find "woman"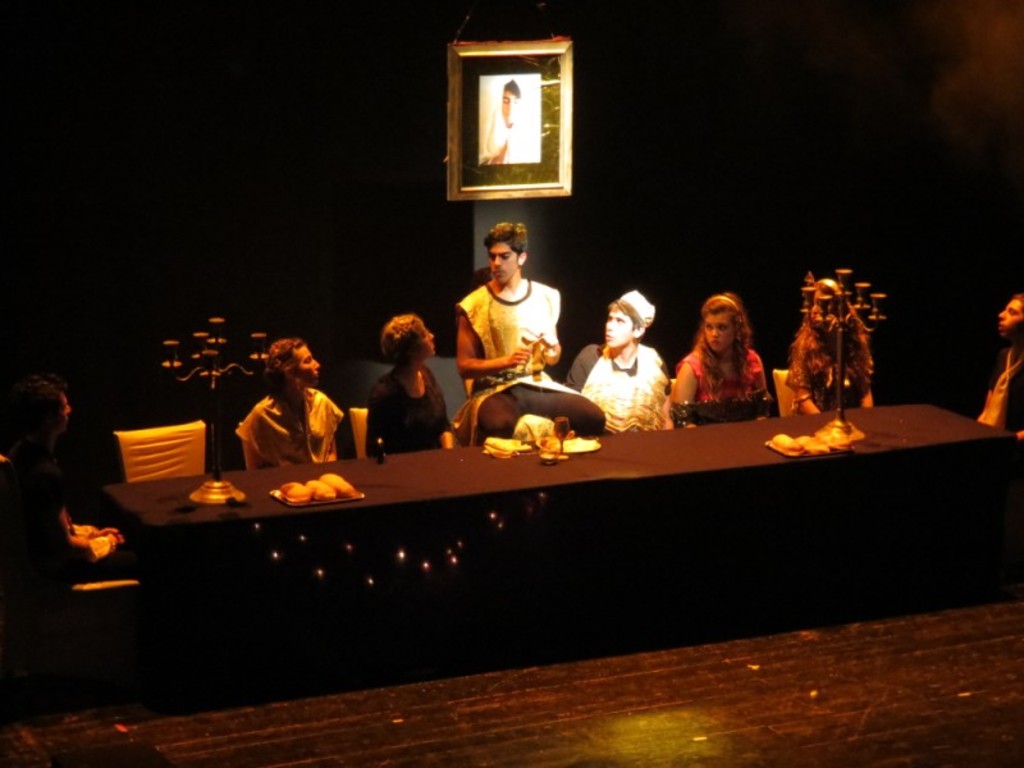
672/289/772/429
